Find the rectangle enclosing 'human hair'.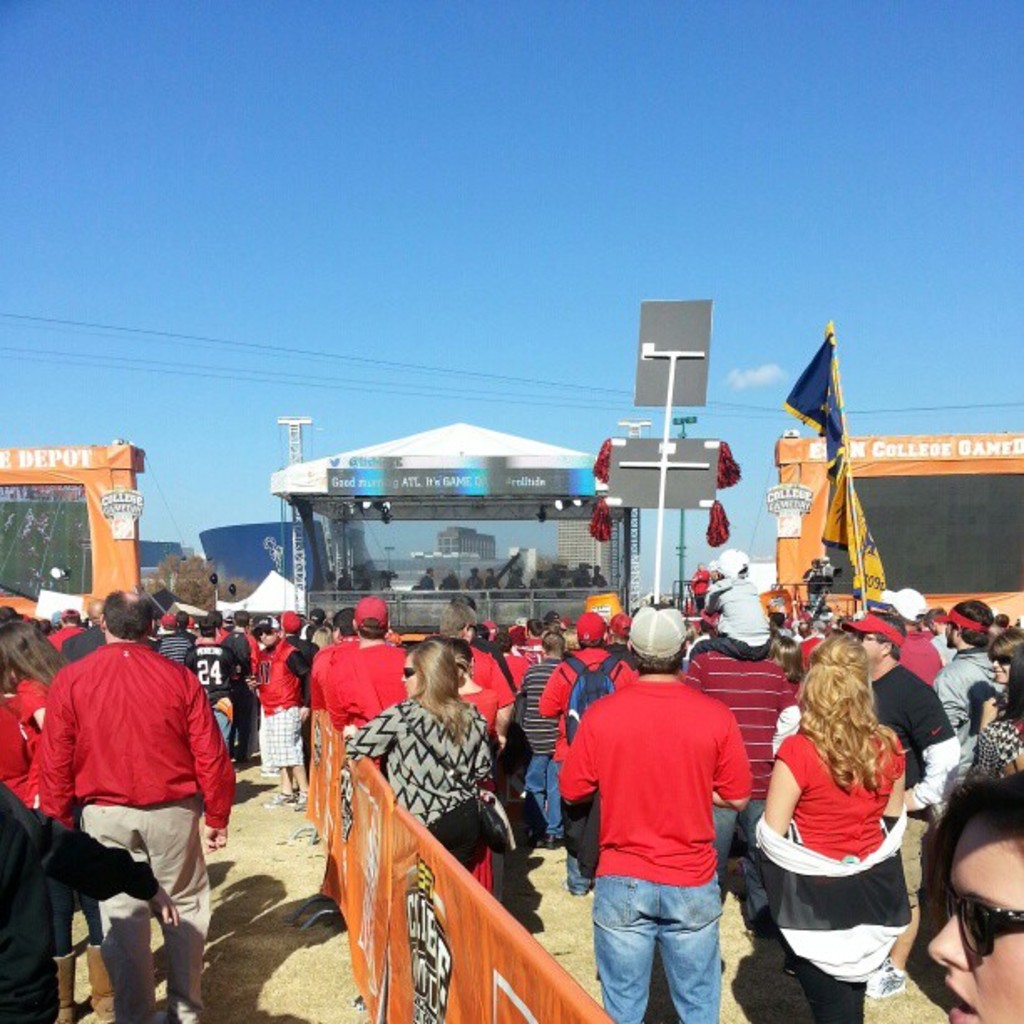
<region>437, 597, 468, 634</region>.
